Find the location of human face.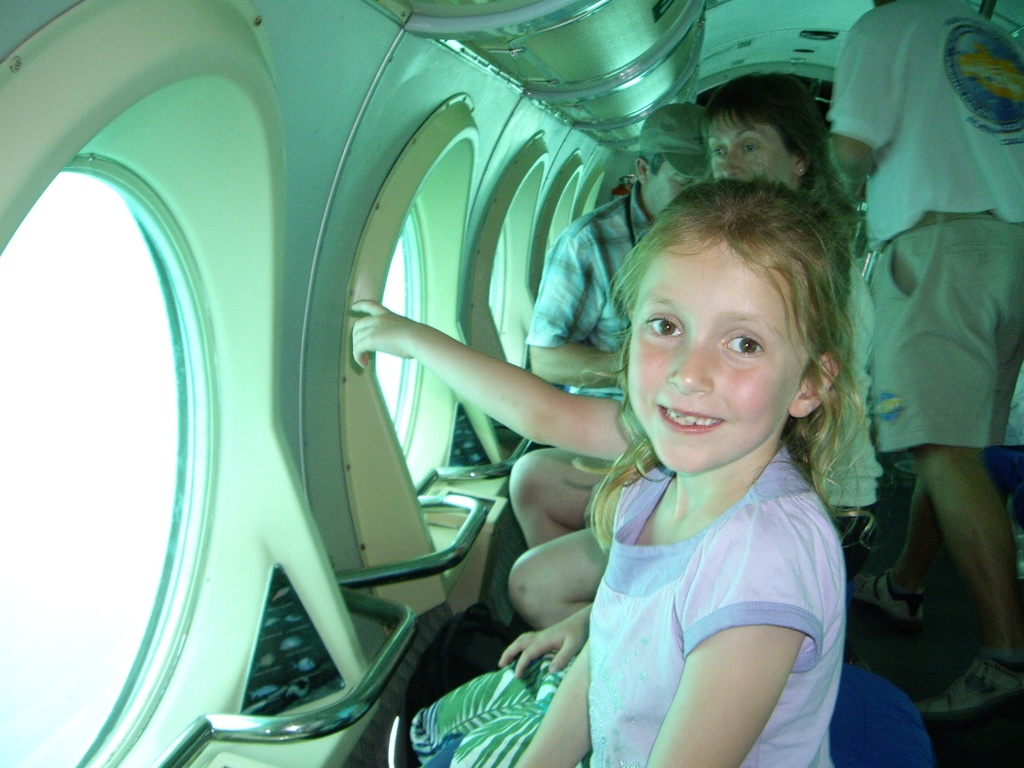
Location: x1=625 y1=237 x2=803 y2=475.
